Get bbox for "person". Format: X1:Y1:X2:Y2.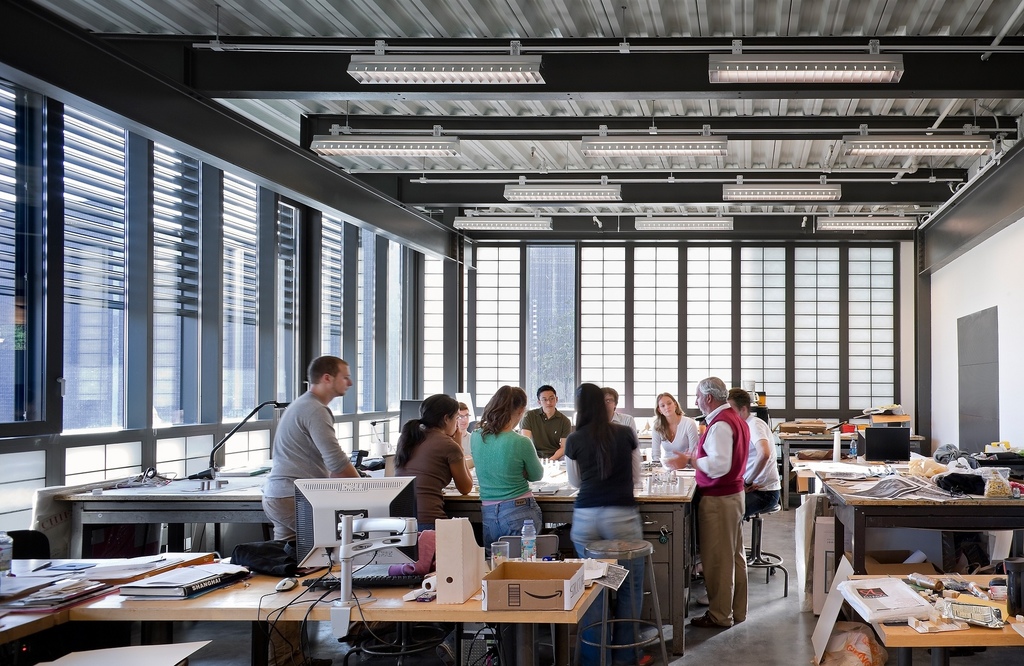
684:377:764:626.
